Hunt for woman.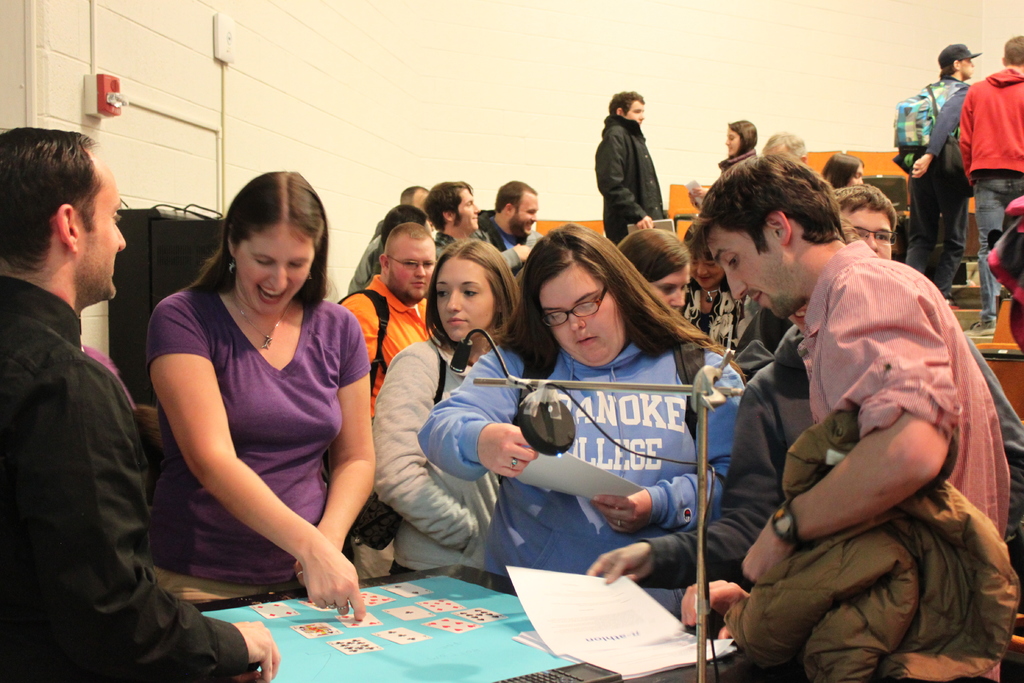
Hunted down at (x1=414, y1=219, x2=745, y2=573).
